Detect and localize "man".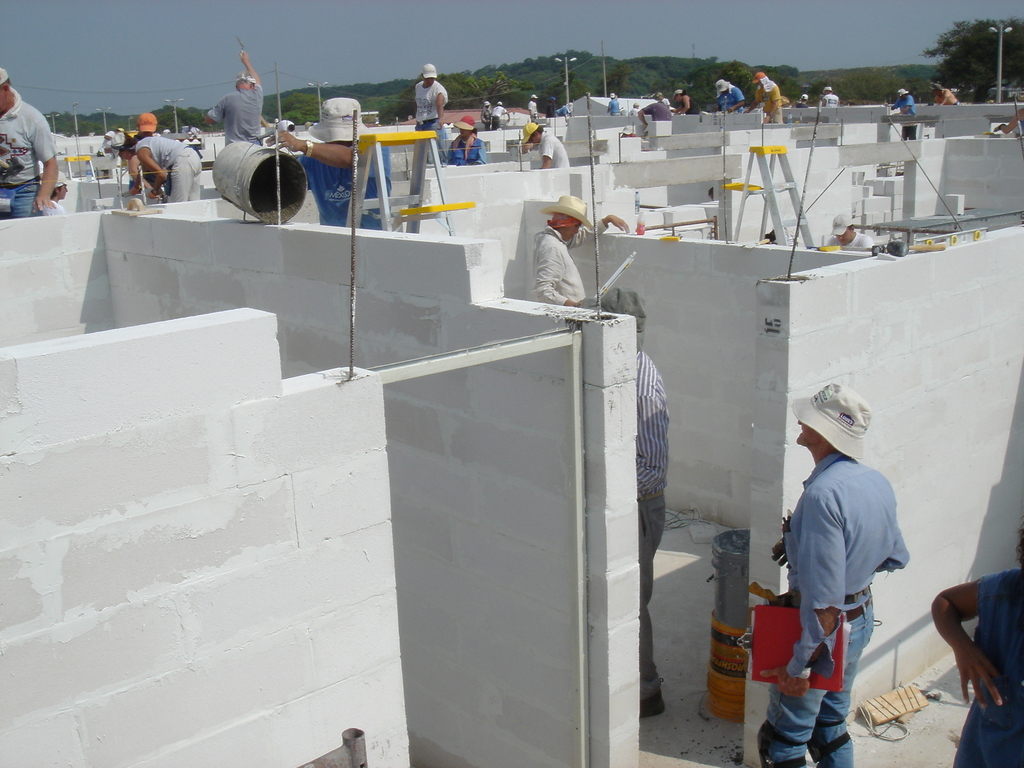
Localized at [x1=204, y1=45, x2=266, y2=150].
